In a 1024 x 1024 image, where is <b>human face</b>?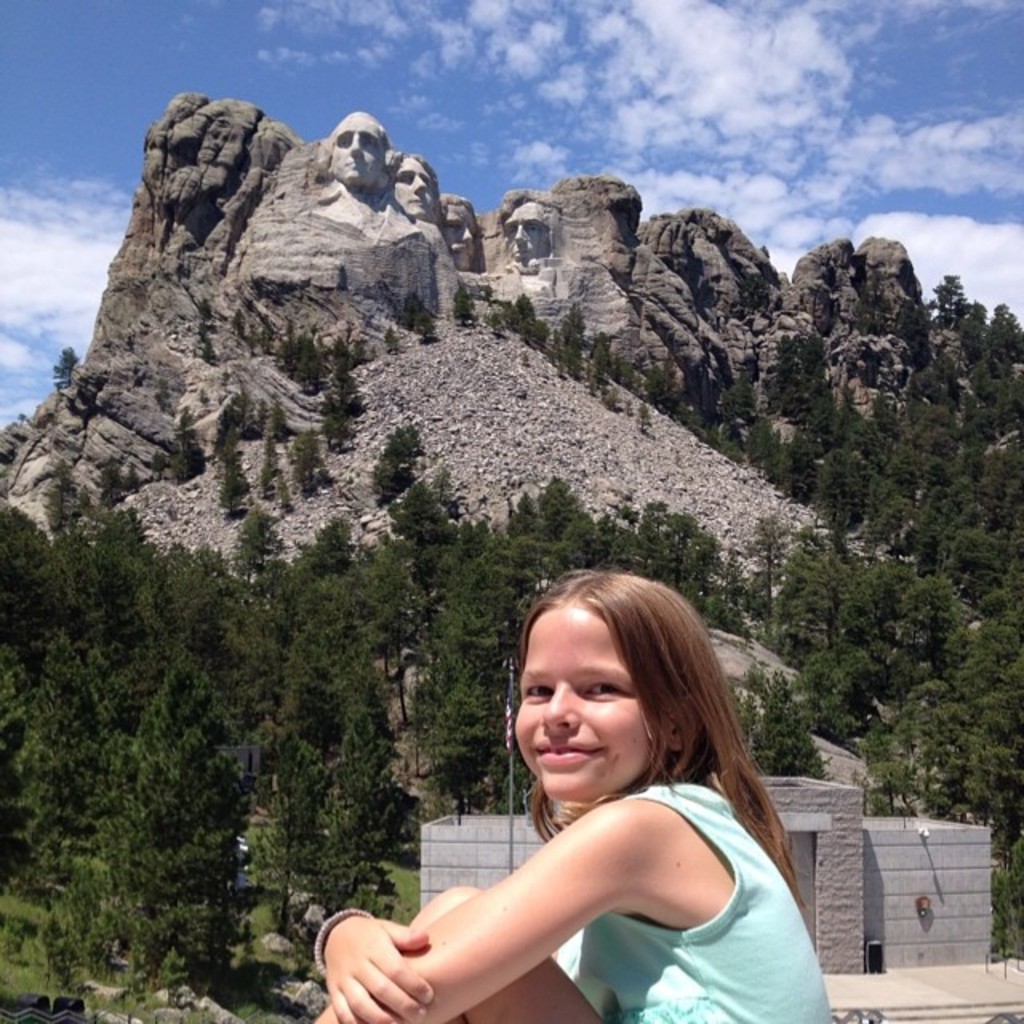
[443,202,477,270].
